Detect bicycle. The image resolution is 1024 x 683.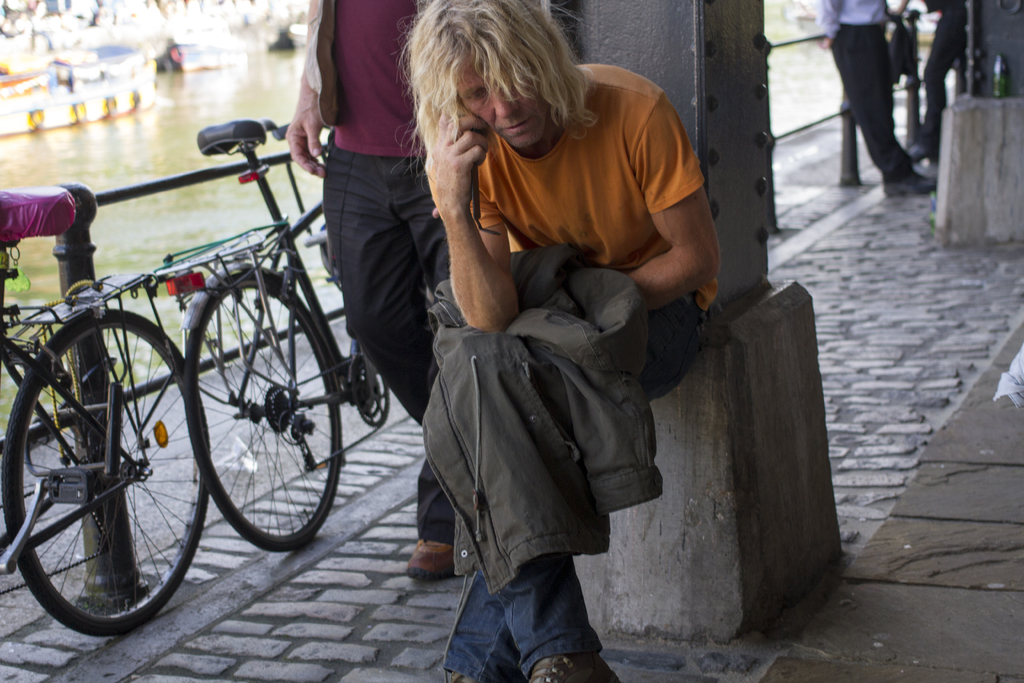
(x1=186, y1=113, x2=333, y2=552).
